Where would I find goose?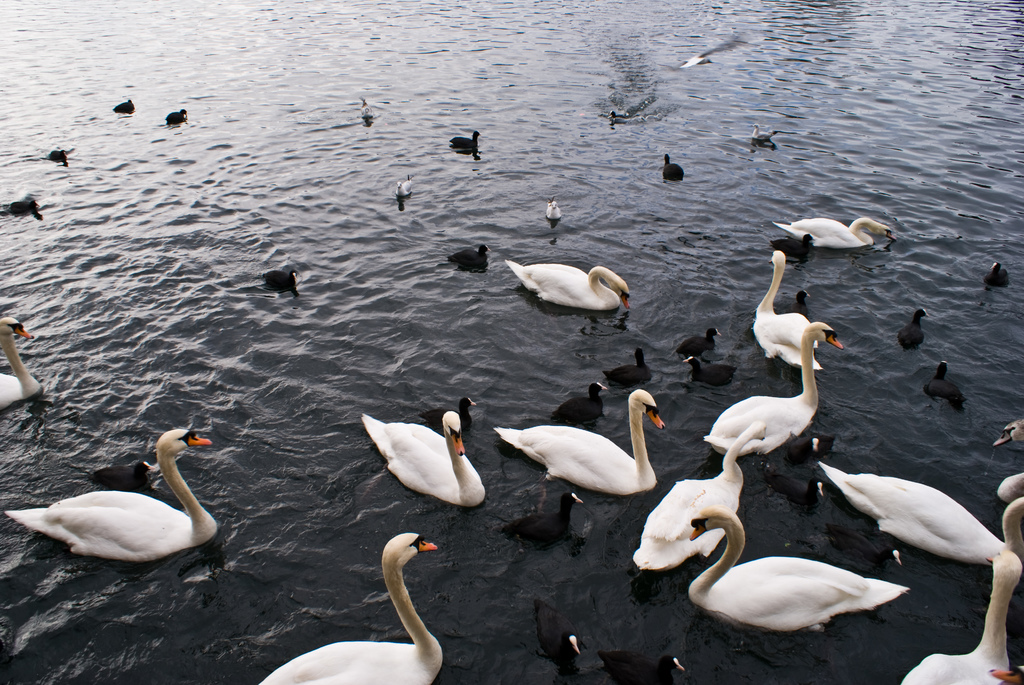
At bbox=(357, 98, 376, 123).
